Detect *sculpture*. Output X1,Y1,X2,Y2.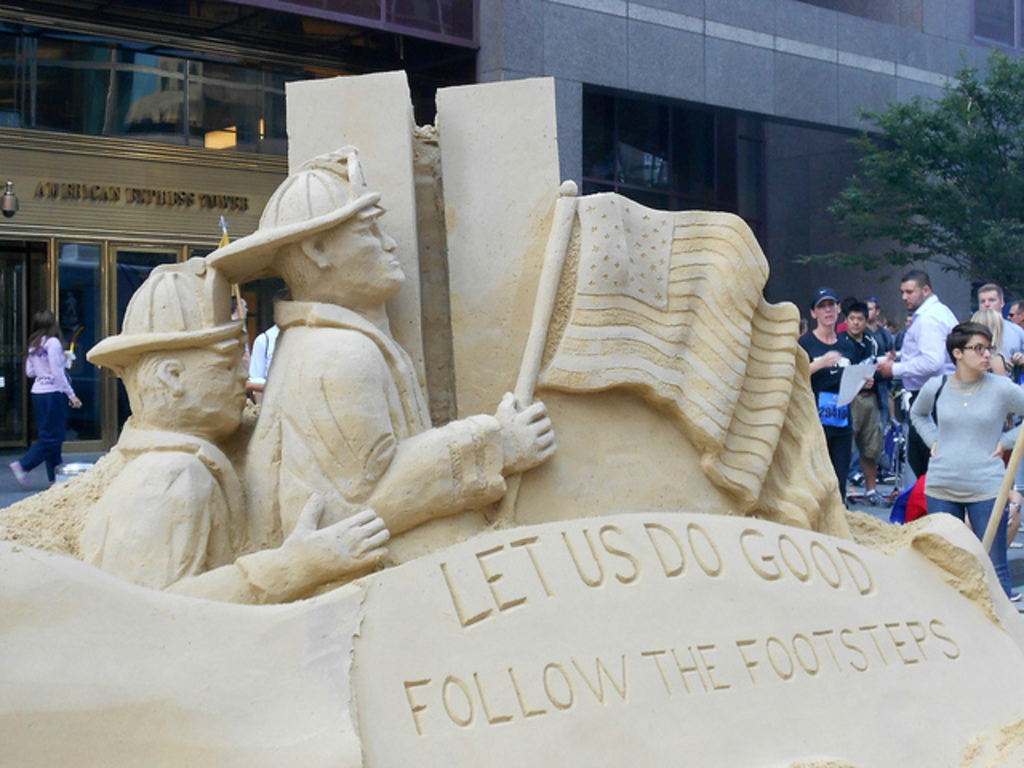
66,171,891,674.
